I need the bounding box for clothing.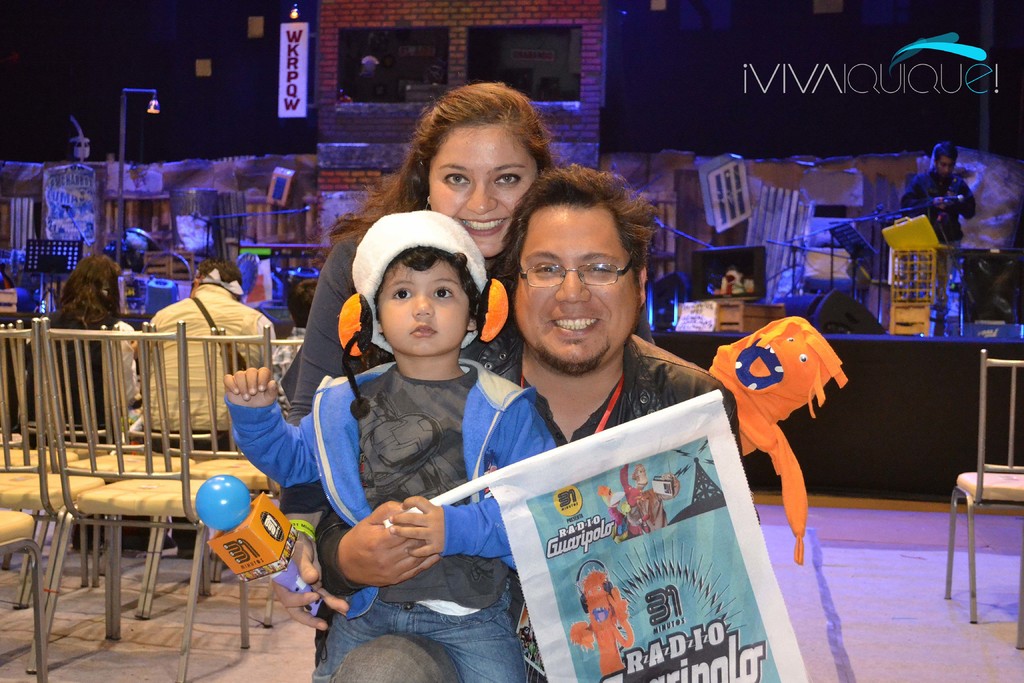
Here it is: (x1=134, y1=279, x2=279, y2=448).
